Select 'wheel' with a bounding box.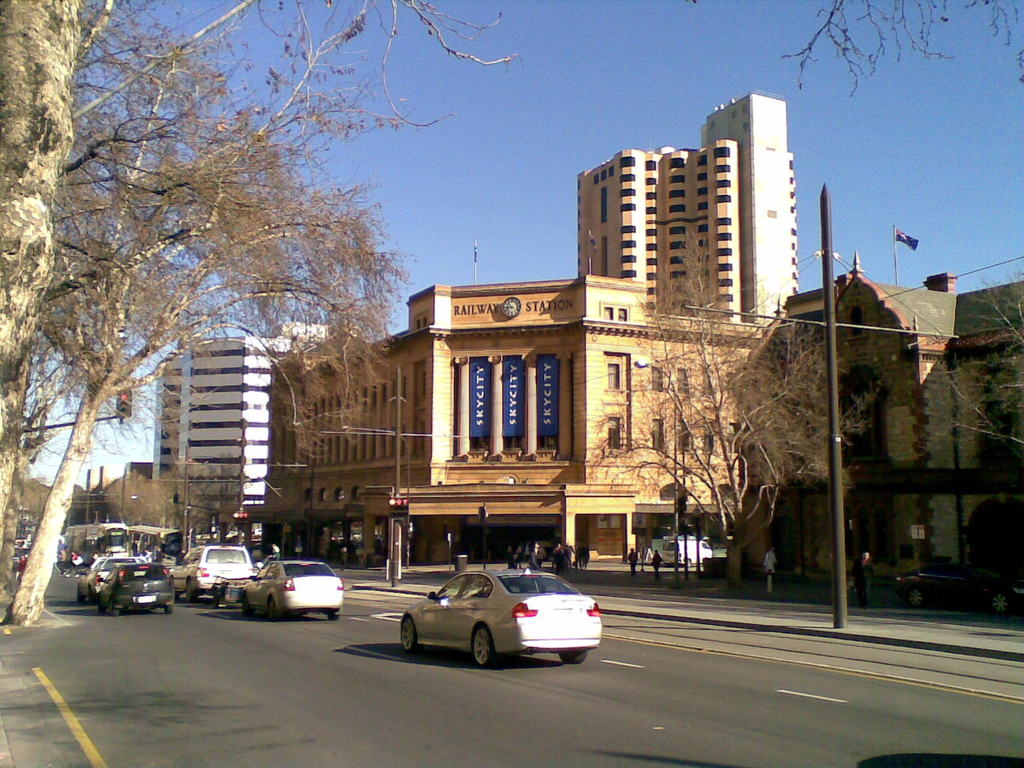
{"left": 108, "top": 600, "right": 120, "bottom": 615}.
